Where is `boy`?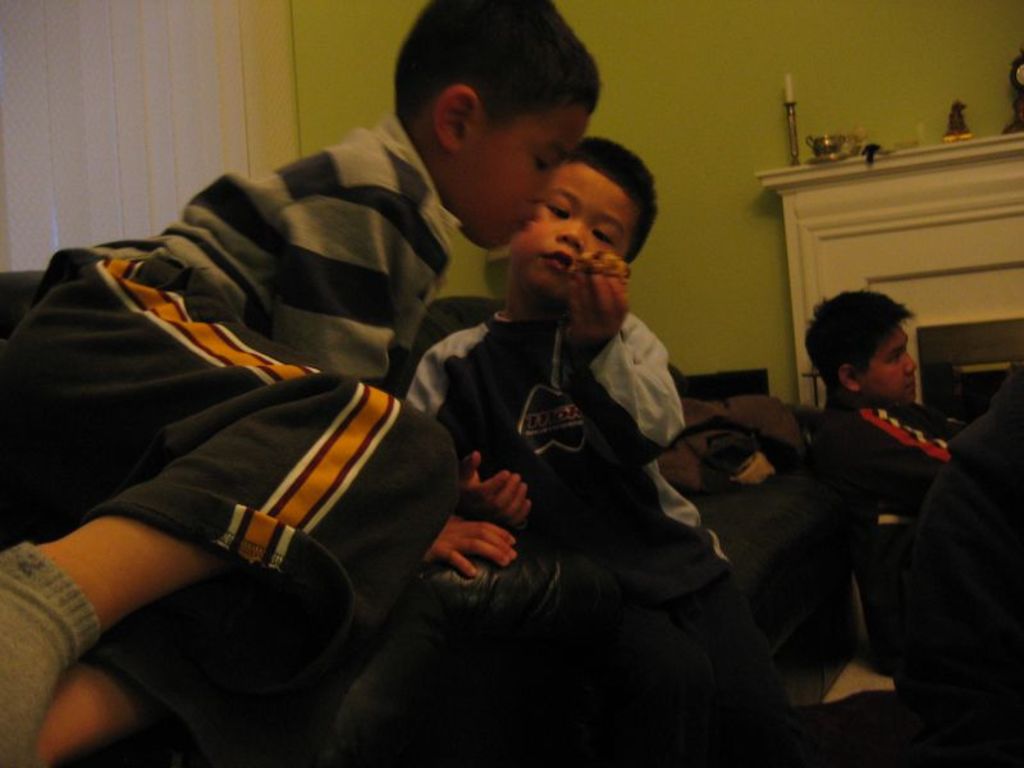
bbox=(366, 133, 686, 767).
